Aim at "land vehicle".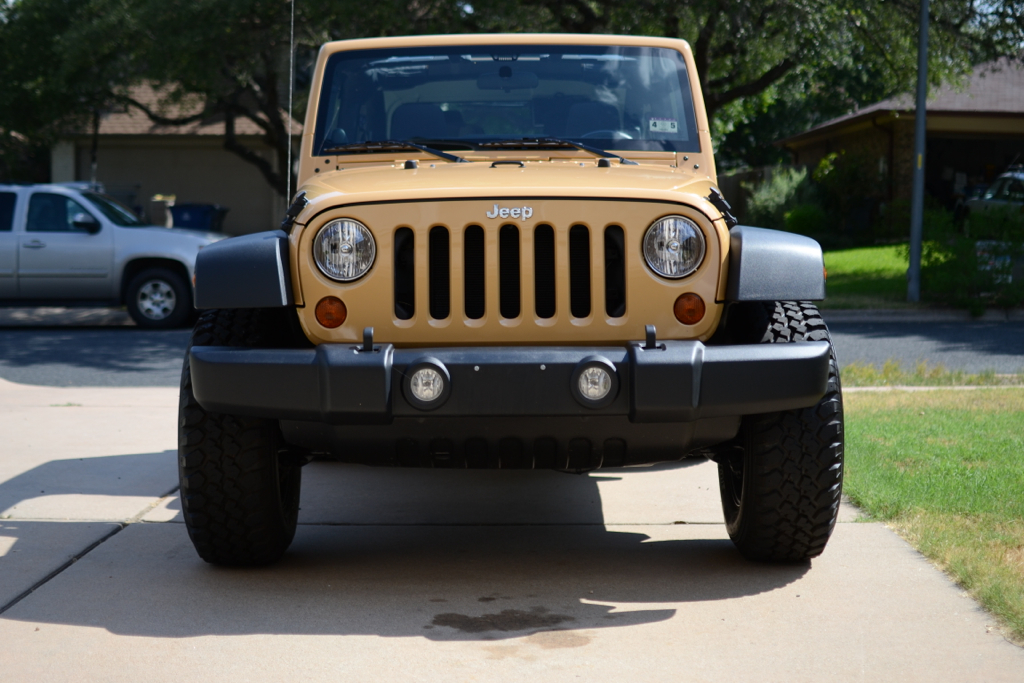
Aimed at 165/53/867/566.
